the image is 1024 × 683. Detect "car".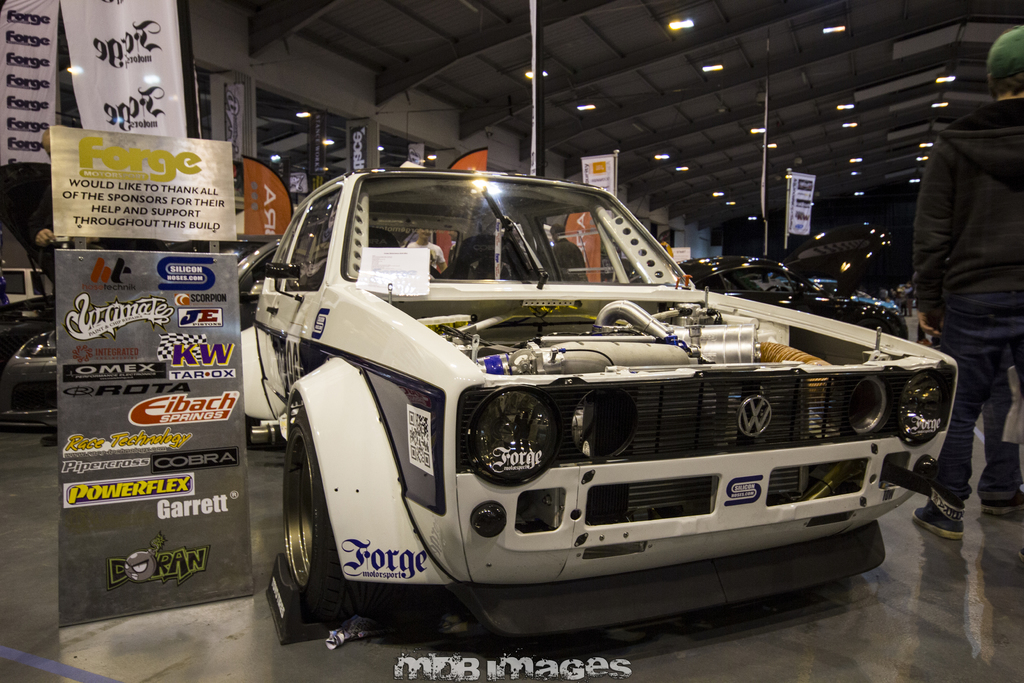
Detection: box(0, 171, 966, 645).
